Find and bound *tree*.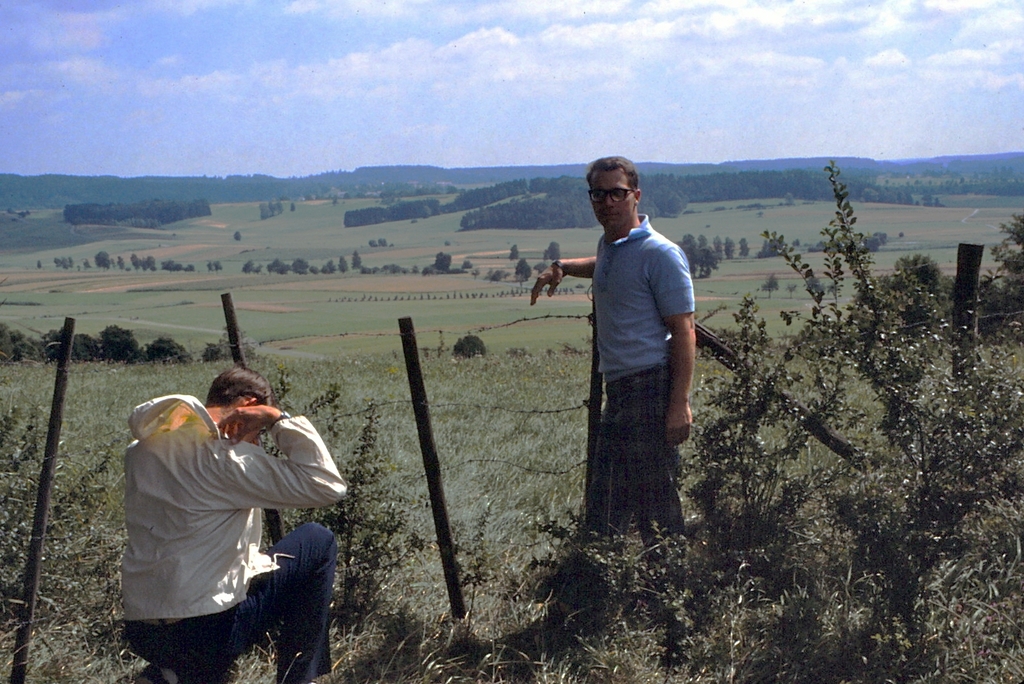
Bound: 736 234 758 256.
